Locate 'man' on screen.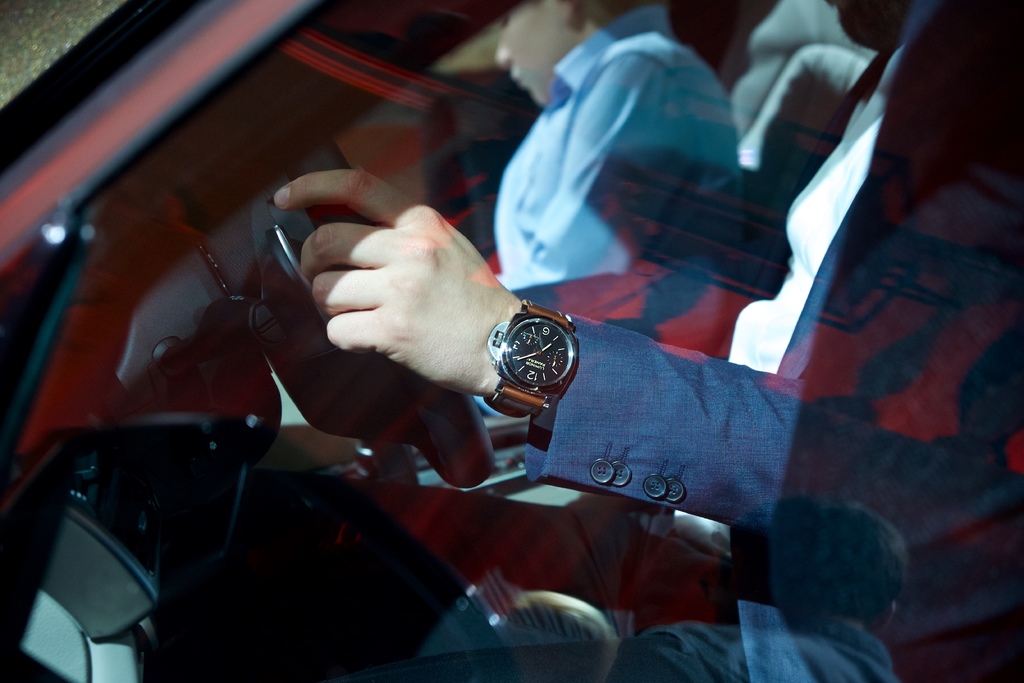
On screen at (left=496, top=1, right=748, bottom=276).
